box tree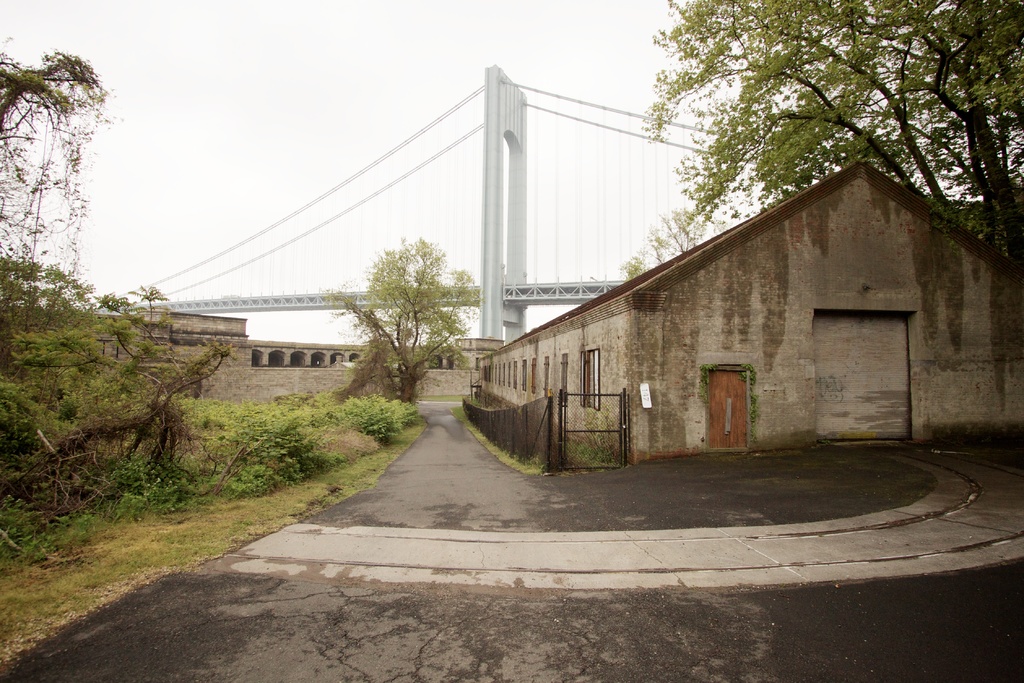
Rect(636, 0, 1023, 289)
